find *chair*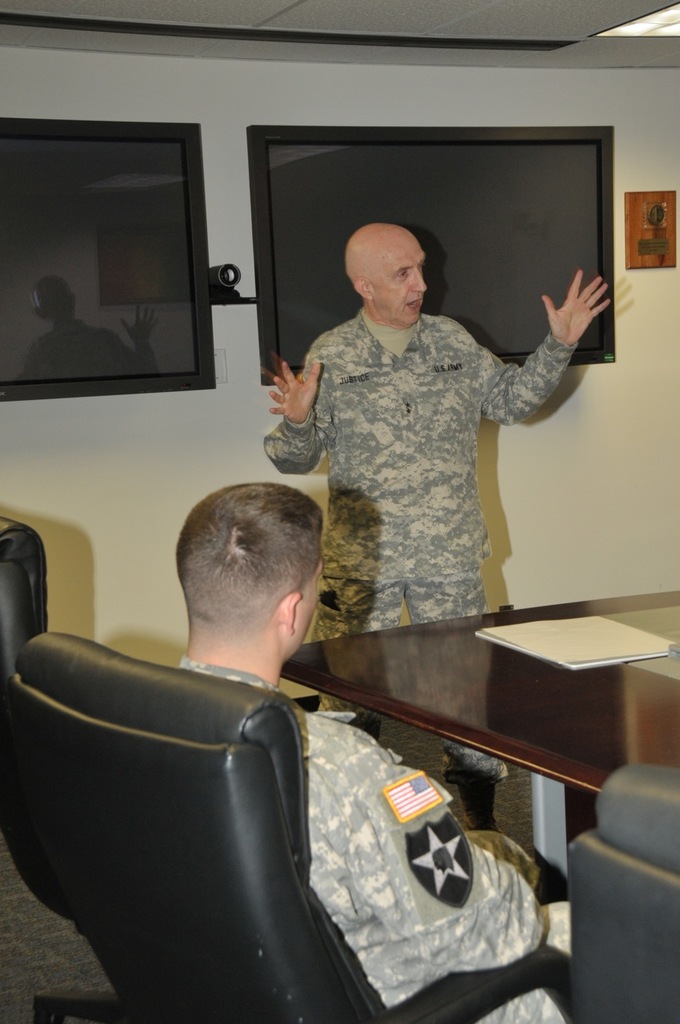
568:751:679:1023
